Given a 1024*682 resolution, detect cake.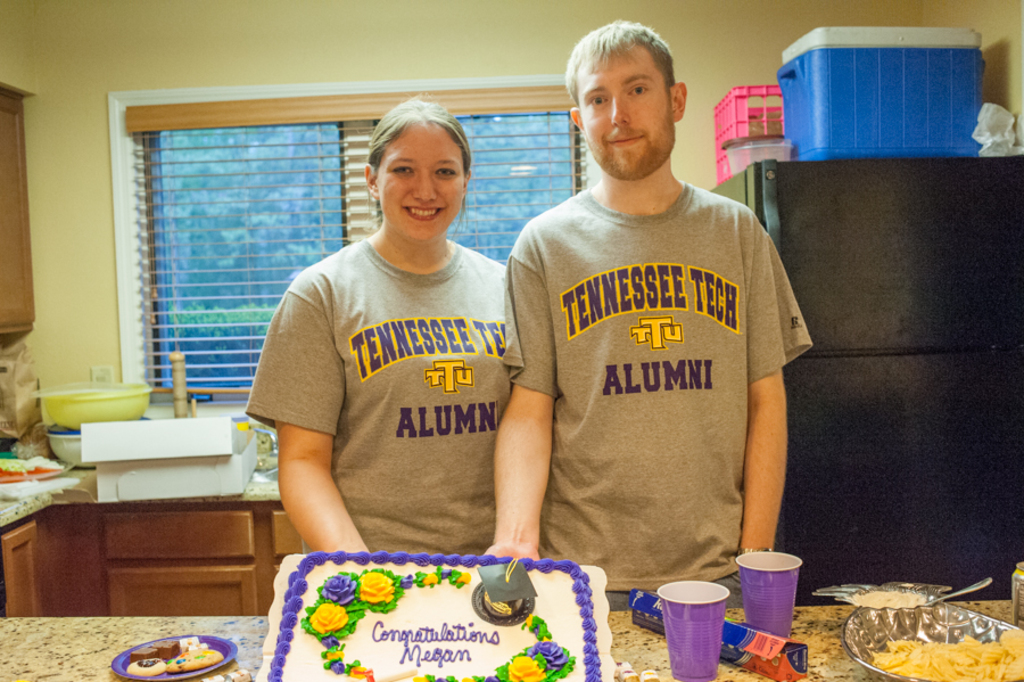
bbox=[254, 547, 610, 681].
